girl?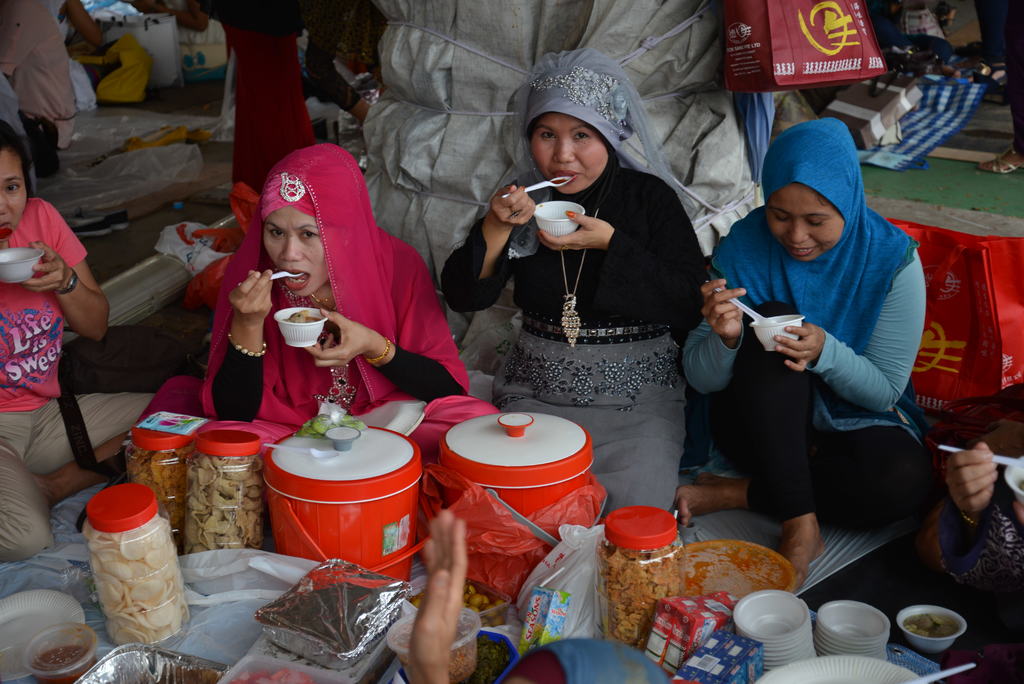
Rect(0, 114, 162, 551)
